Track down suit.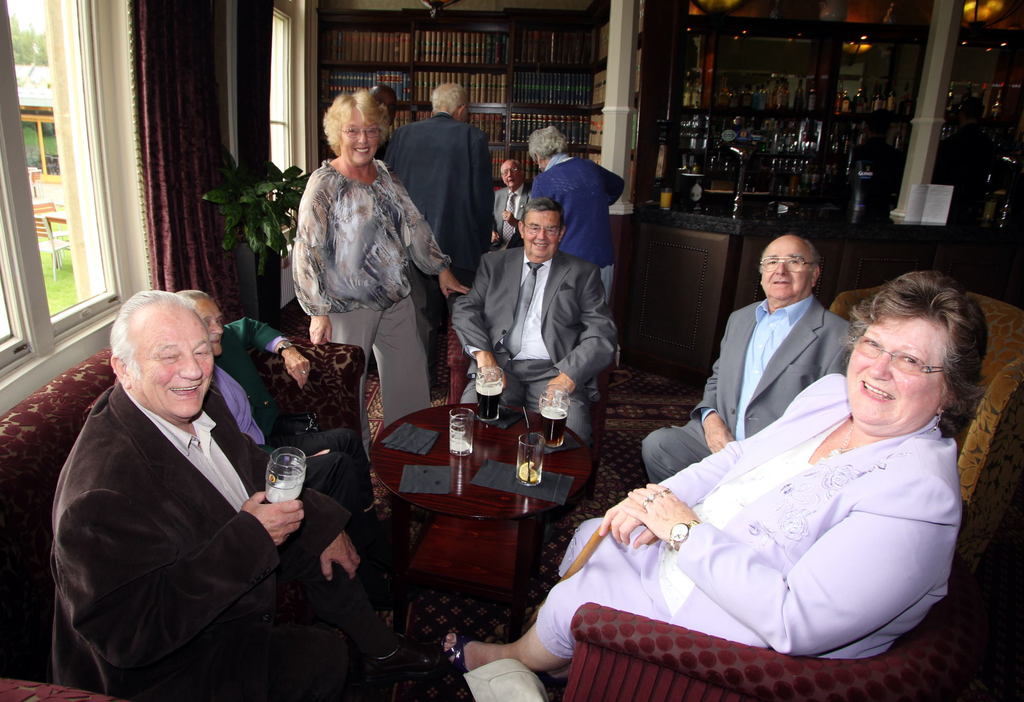
Tracked to [495,184,535,240].
